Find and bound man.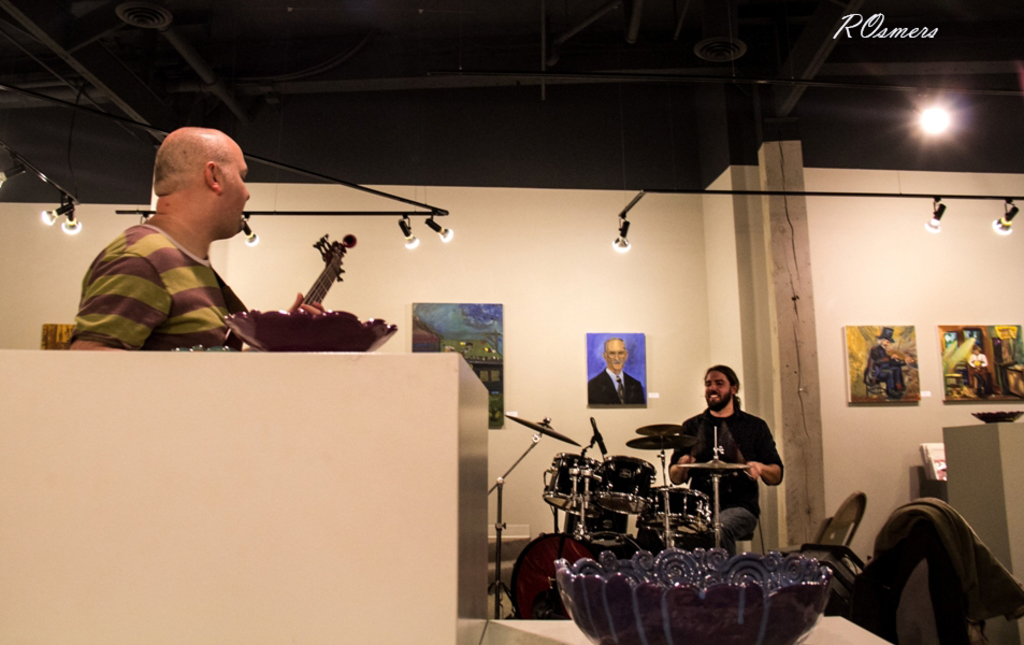
Bound: 585:342:650:404.
